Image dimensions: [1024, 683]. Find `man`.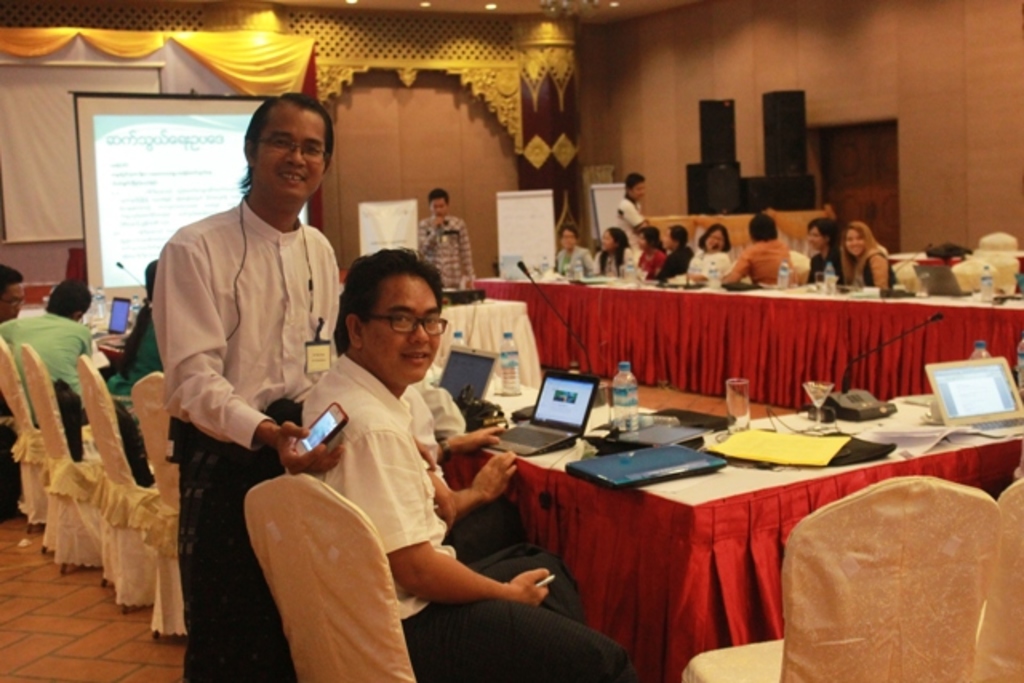
detection(418, 186, 477, 291).
